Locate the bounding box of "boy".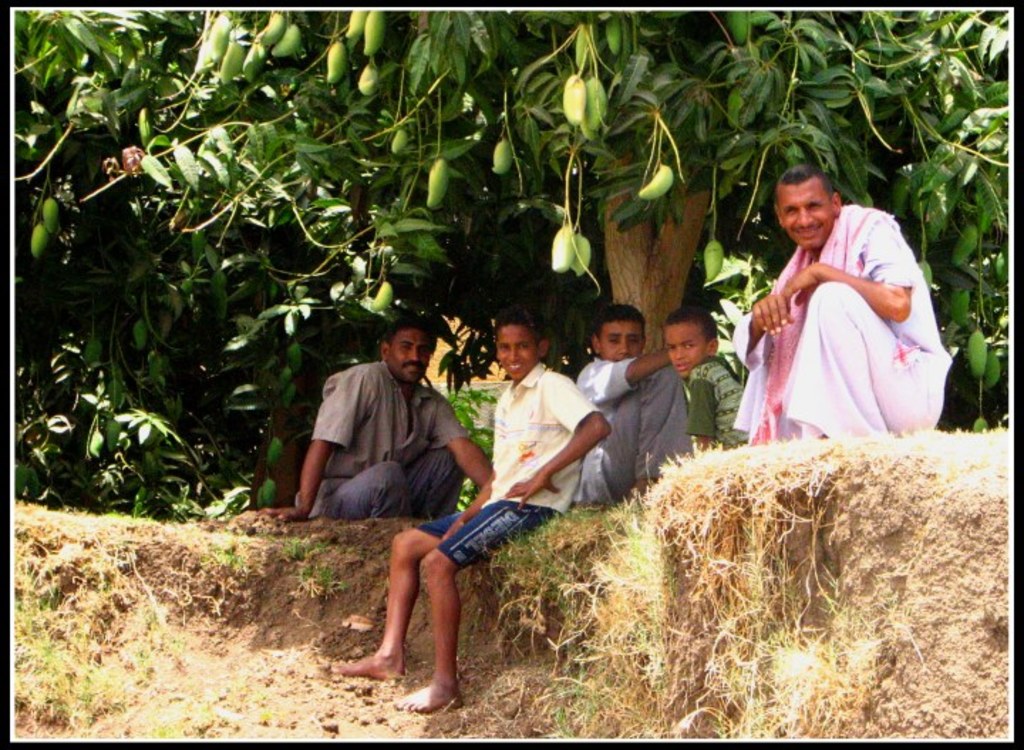
Bounding box: pyautogui.locateOnScreen(663, 299, 751, 454).
